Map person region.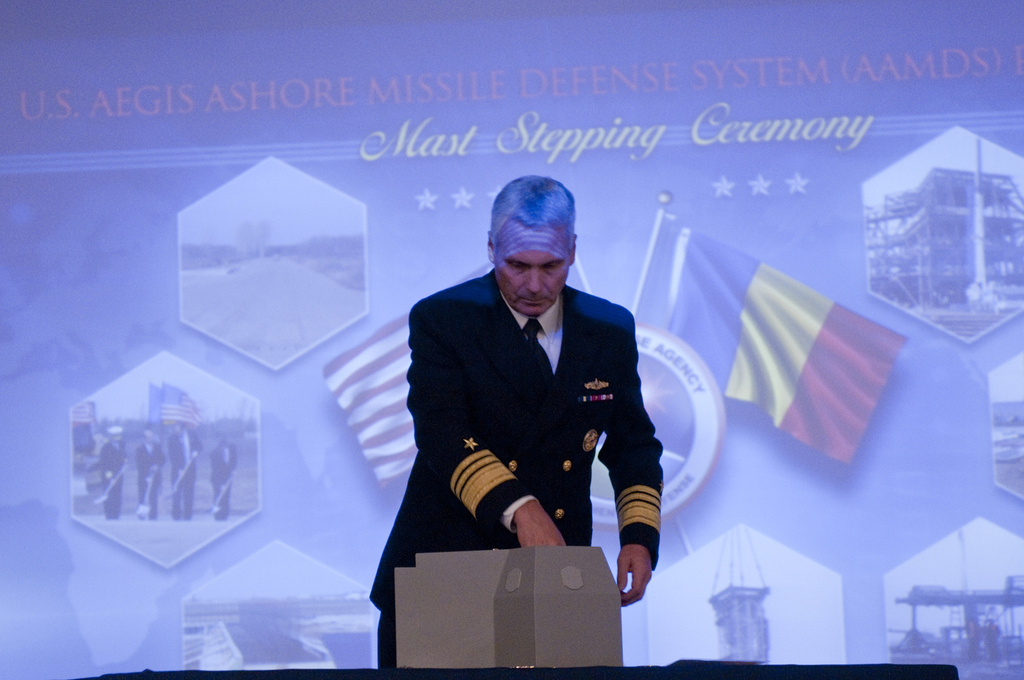
Mapped to Rect(367, 171, 664, 676).
